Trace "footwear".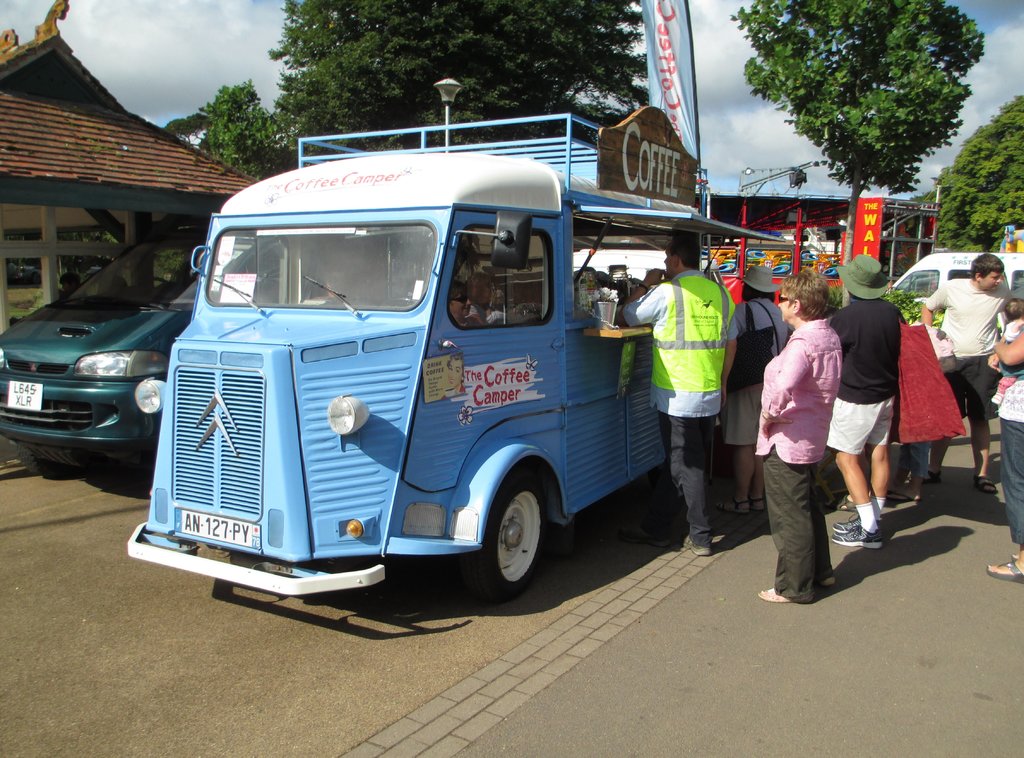
Traced to BBox(752, 500, 766, 510).
